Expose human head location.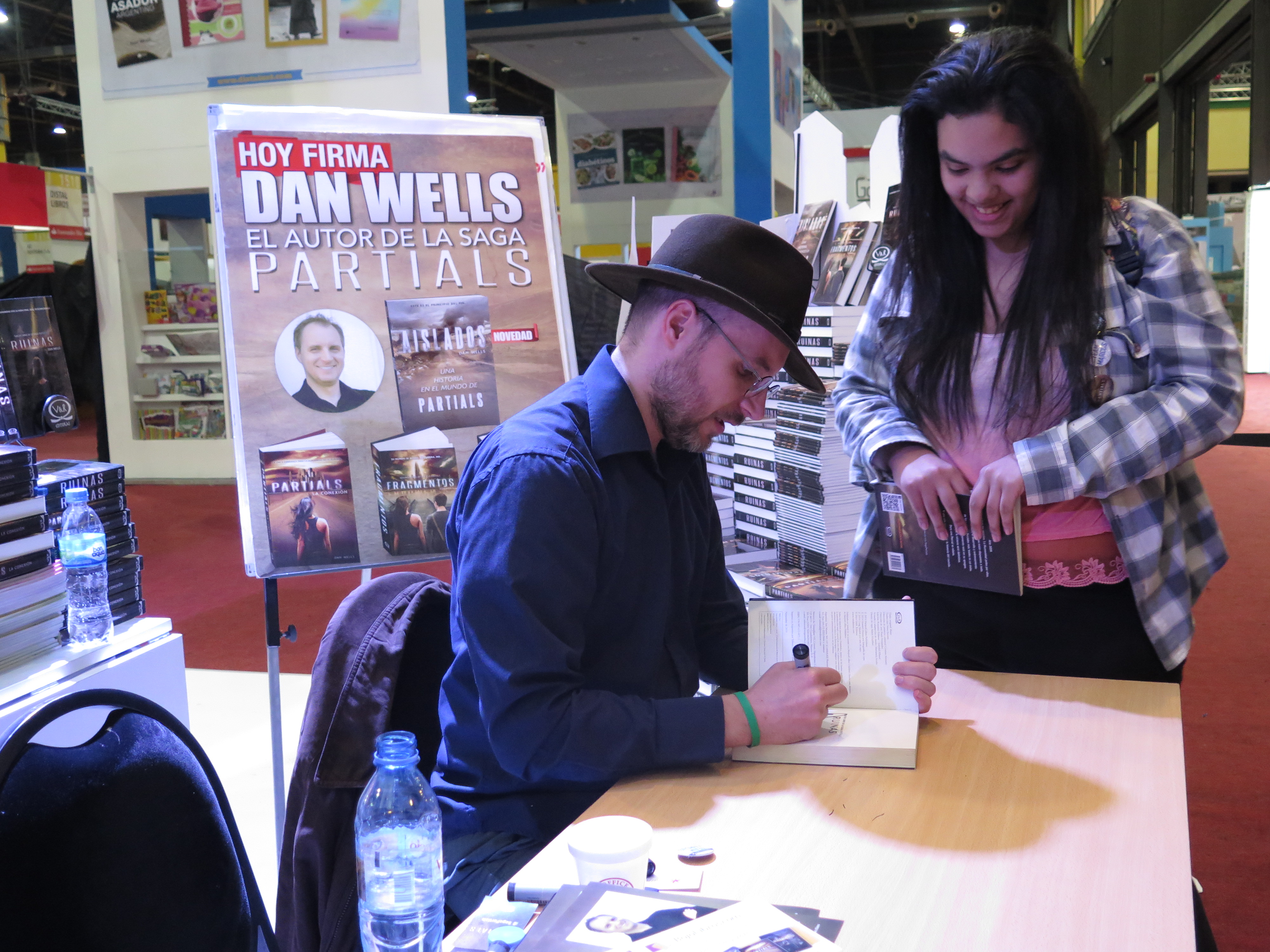
Exposed at (x1=184, y1=67, x2=264, y2=146).
